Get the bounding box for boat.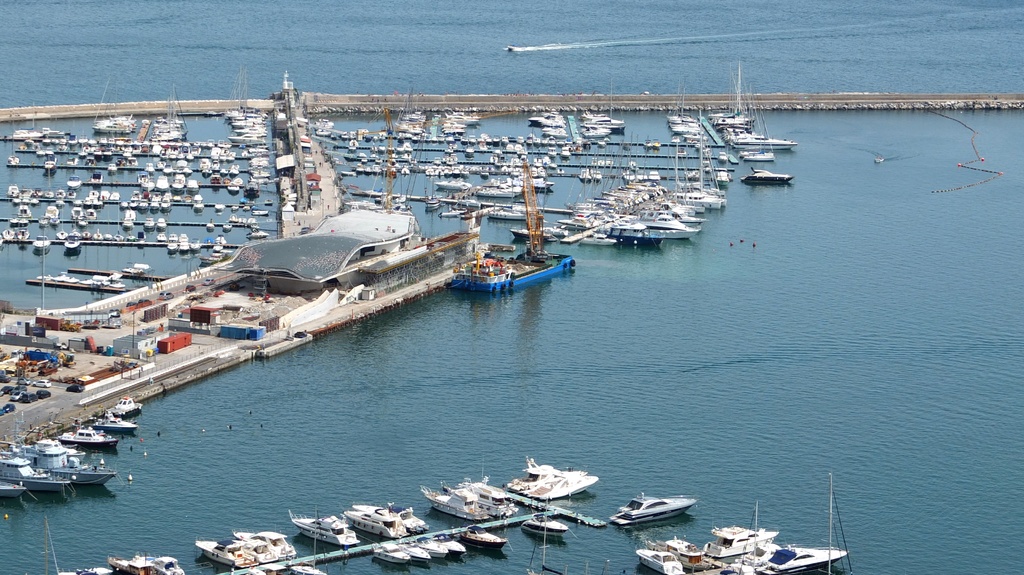
606:159:613:164.
